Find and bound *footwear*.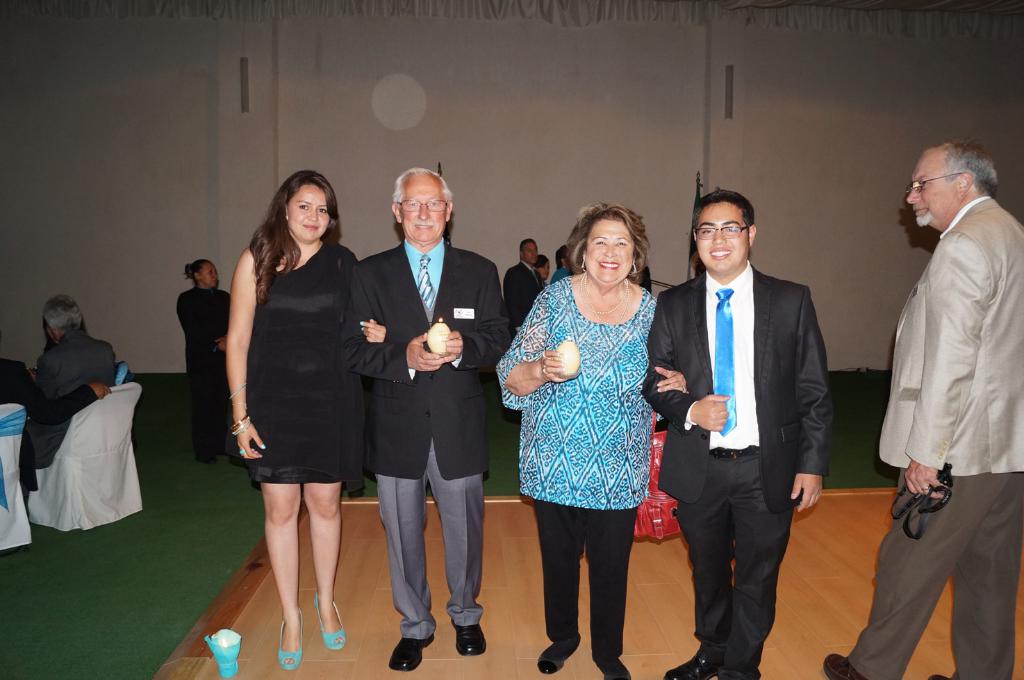
Bound: rect(277, 606, 302, 671).
